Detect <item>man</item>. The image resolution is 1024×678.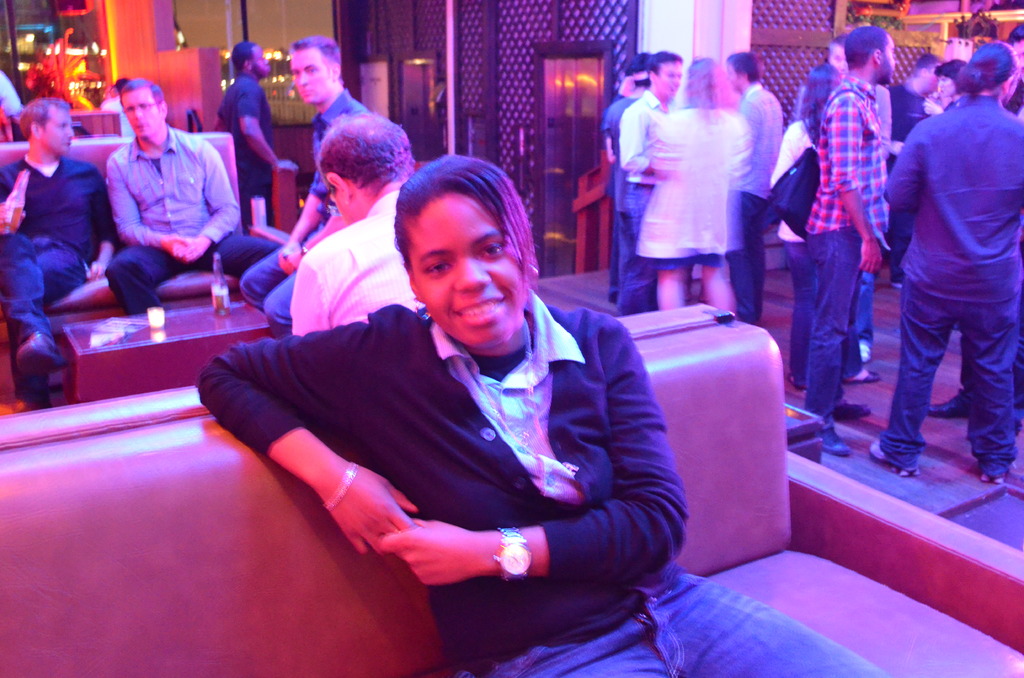
box(107, 79, 281, 318).
